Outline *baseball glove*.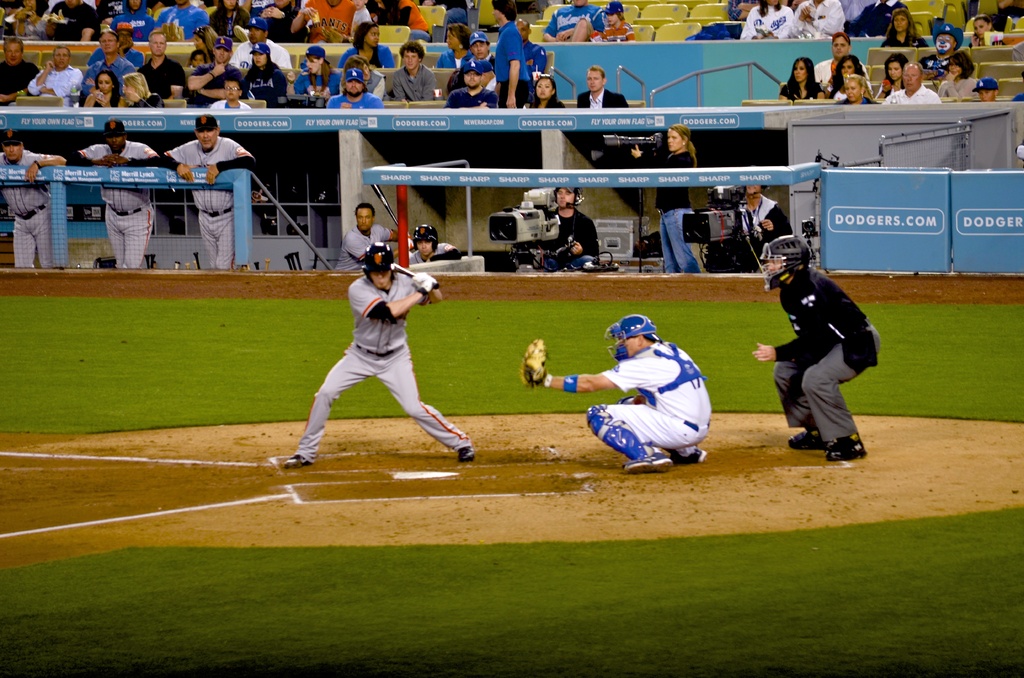
Outline: bbox=(413, 269, 436, 282).
